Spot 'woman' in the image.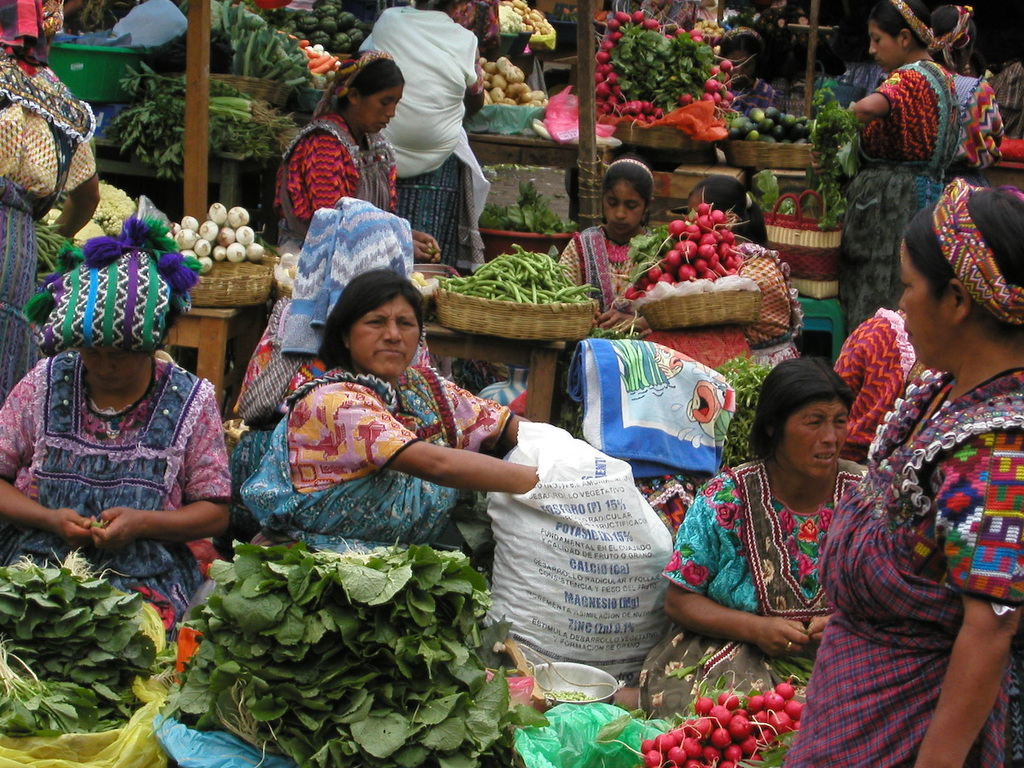
'woman' found at {"left": 242, "top": 258, "right": 561, "bottom": 565}.
